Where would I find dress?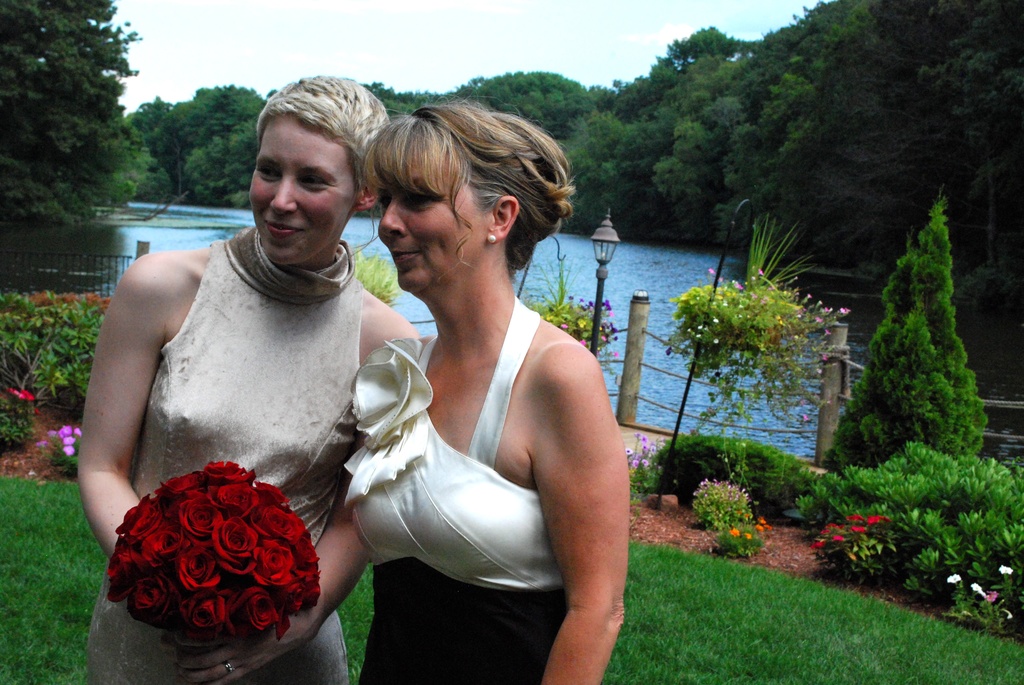
At (x1=99, y1=230, x2=375, y2=644).
